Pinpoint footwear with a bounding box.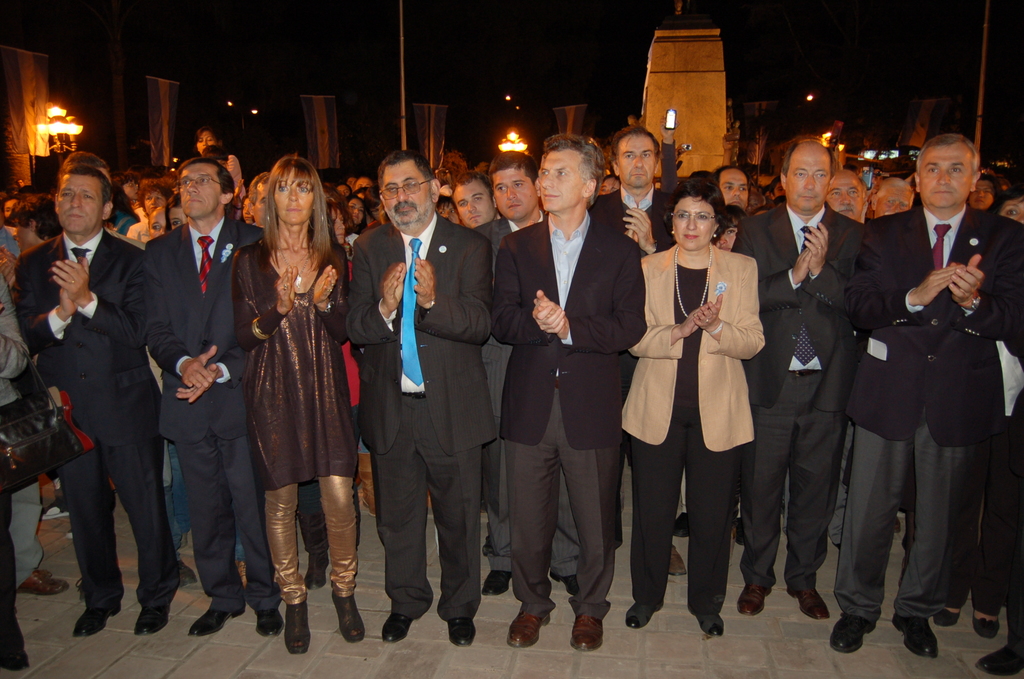
bbox=(738, 584, 772, 616).
